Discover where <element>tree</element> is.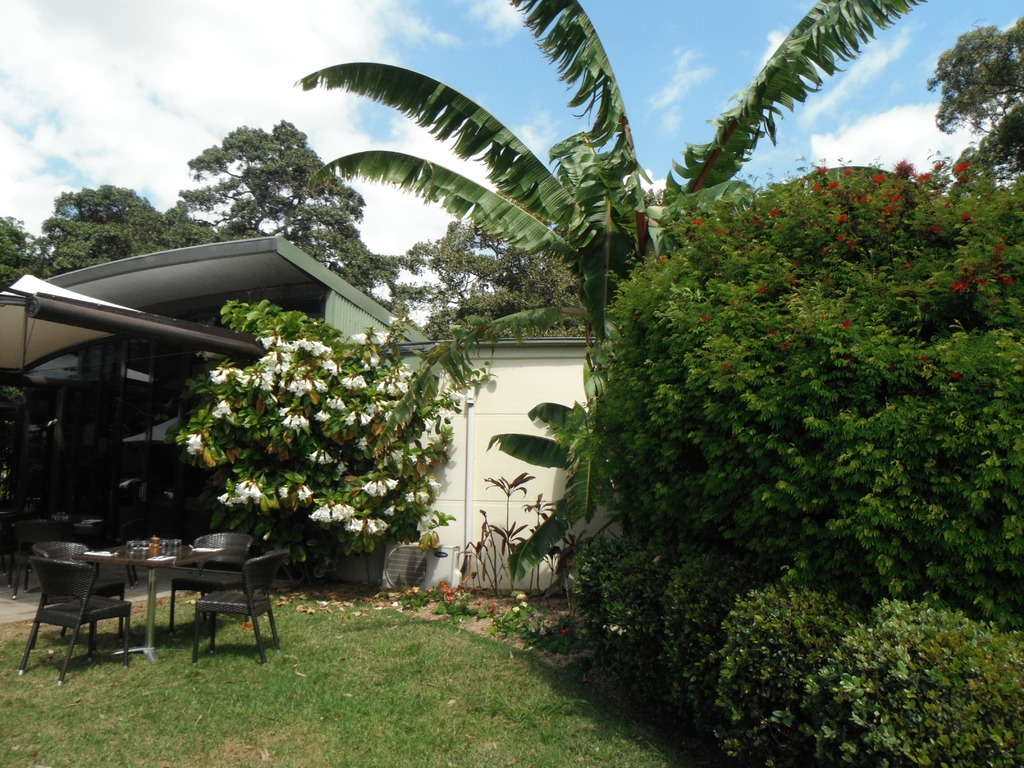
Discovered at <region>0, 213, 58, 286</region>.
